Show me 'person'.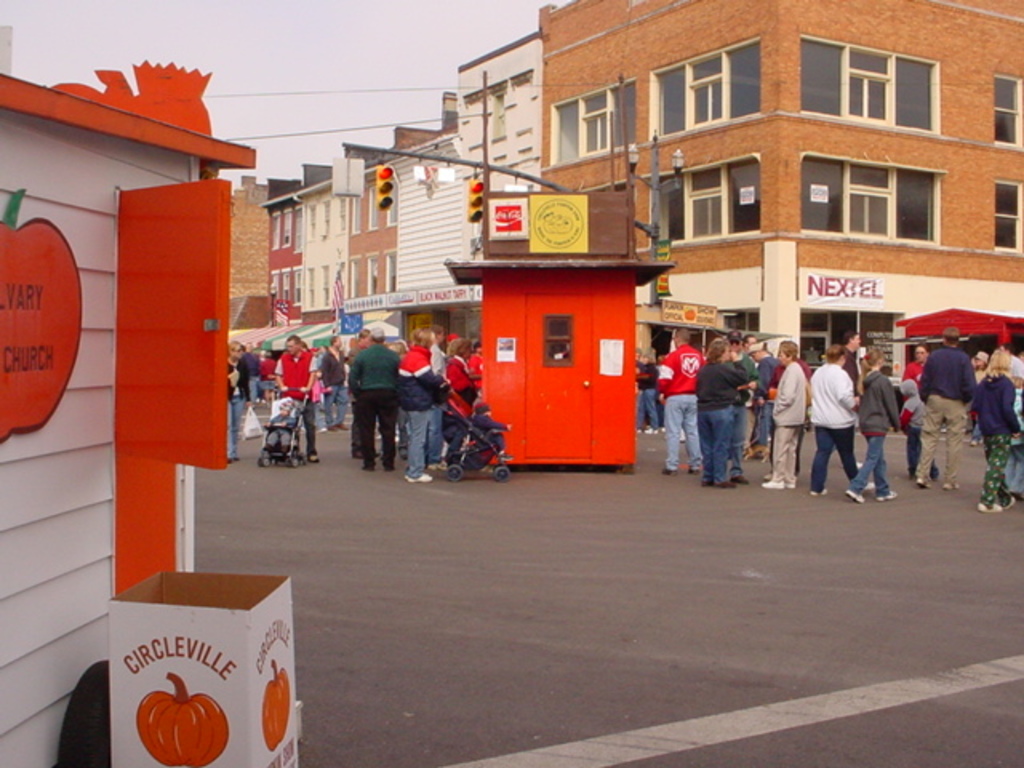
'person' is here: 690,320,760,491.
